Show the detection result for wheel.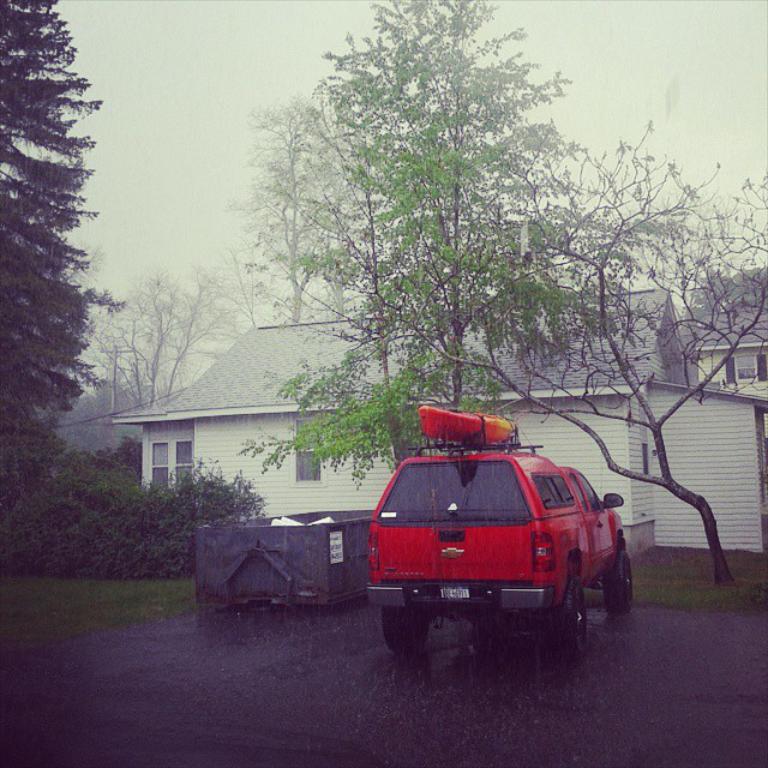
{"x1": 547, "y1": 578, "x2": 590, "y2": 671}.
